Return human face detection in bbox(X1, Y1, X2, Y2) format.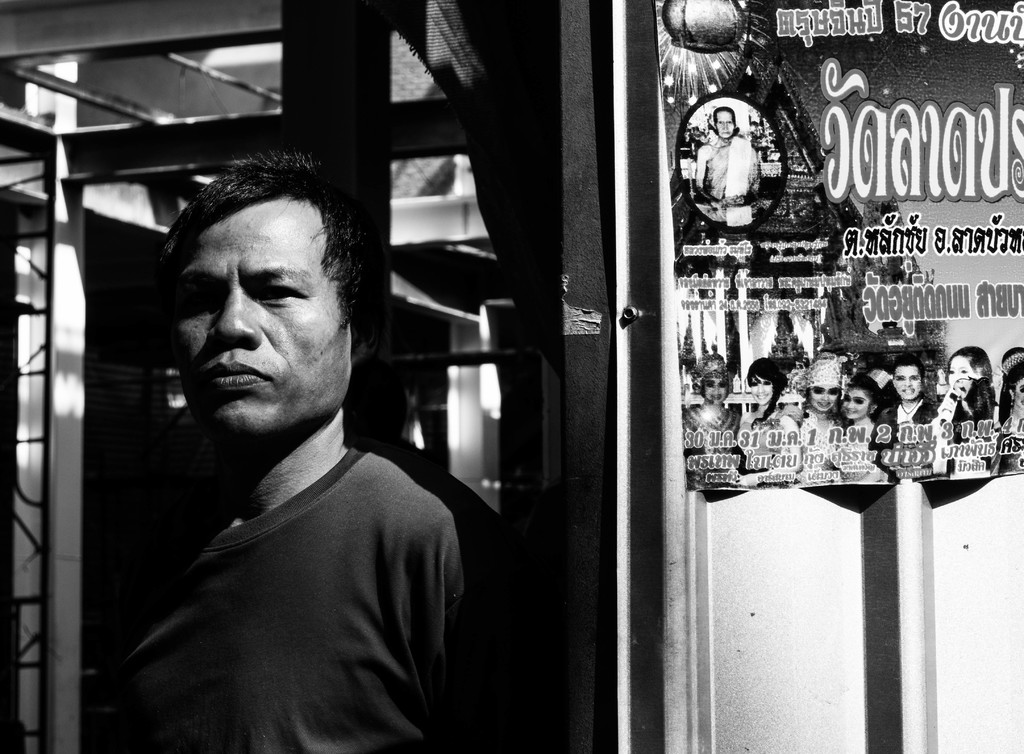
bbox(1016, 380, 1023, 406).
